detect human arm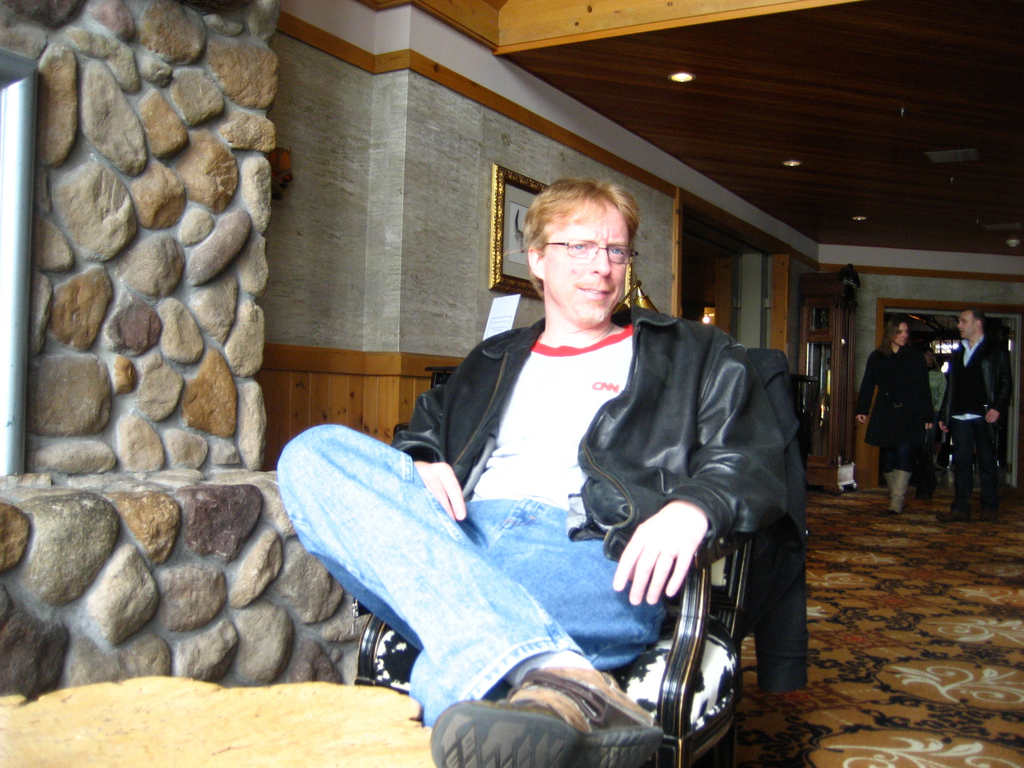
x1=851, y1=351, x2=886, y2=424
